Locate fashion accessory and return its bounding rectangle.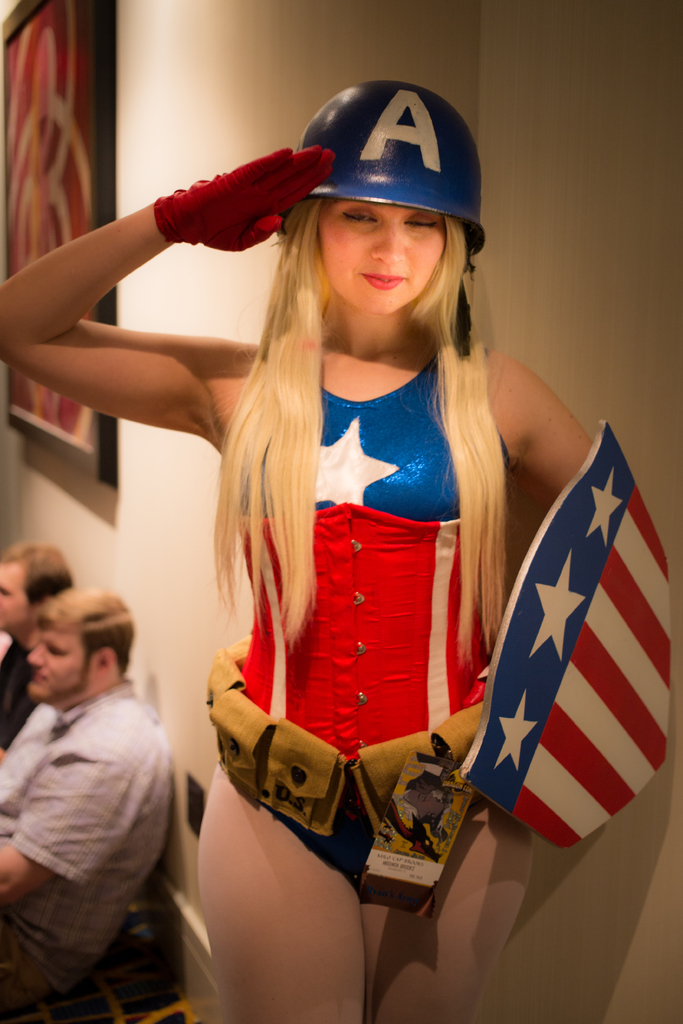
(left=152, top=145, right=336, bottom=253).
